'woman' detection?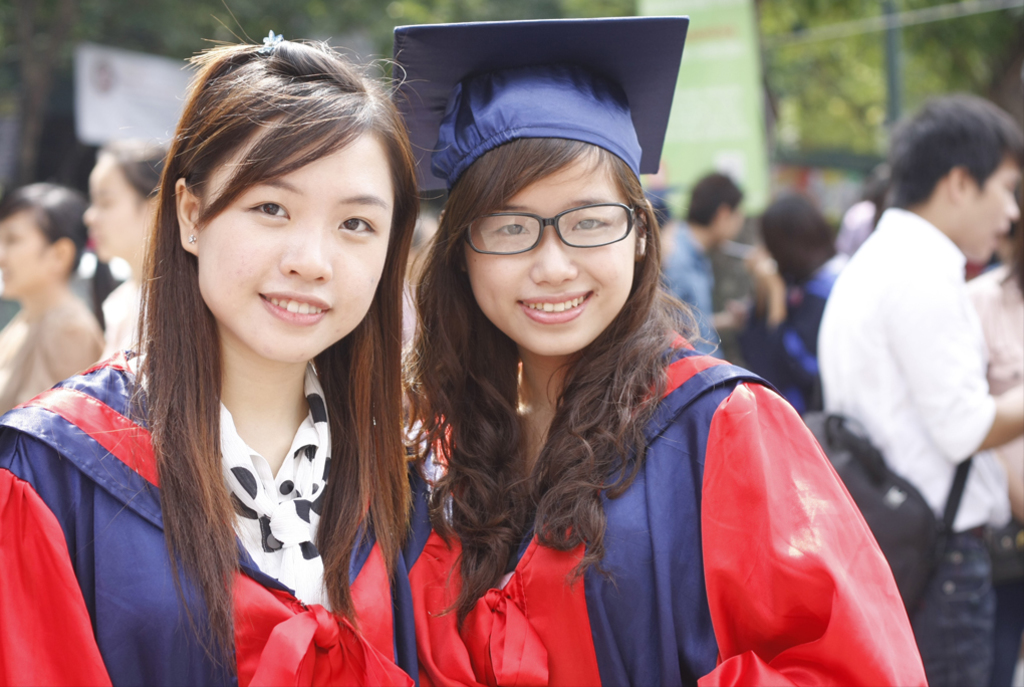
x1=738, y1=195, x2=853, y2=438
